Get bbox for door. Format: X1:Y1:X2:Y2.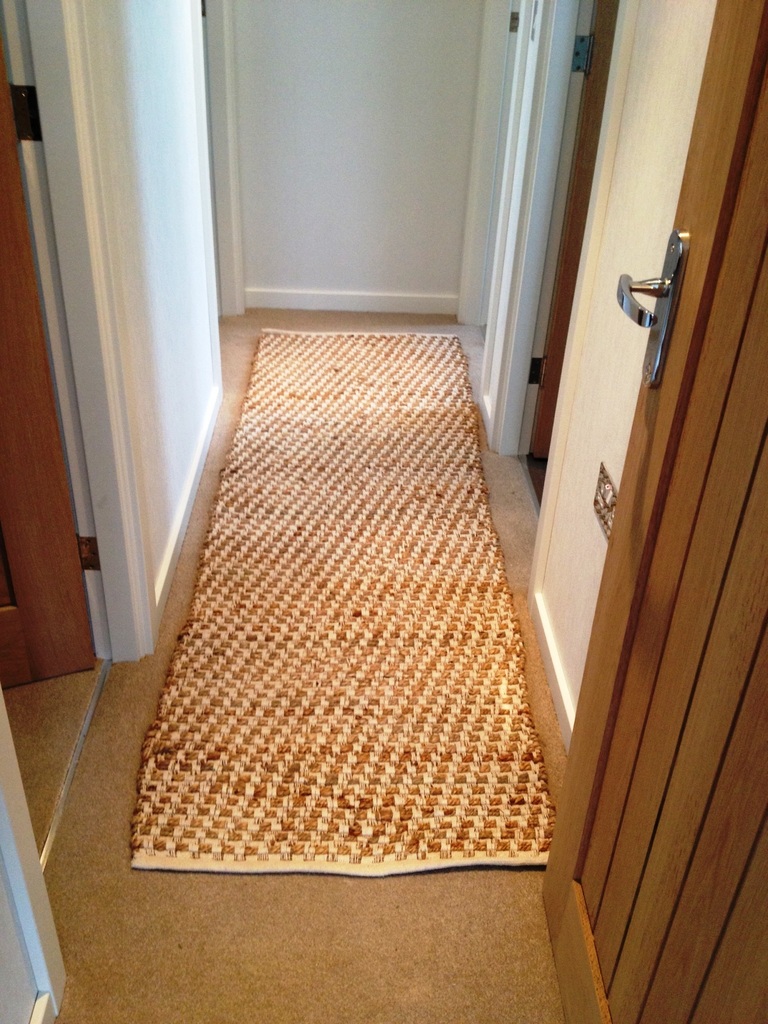
177:0:549:326.
